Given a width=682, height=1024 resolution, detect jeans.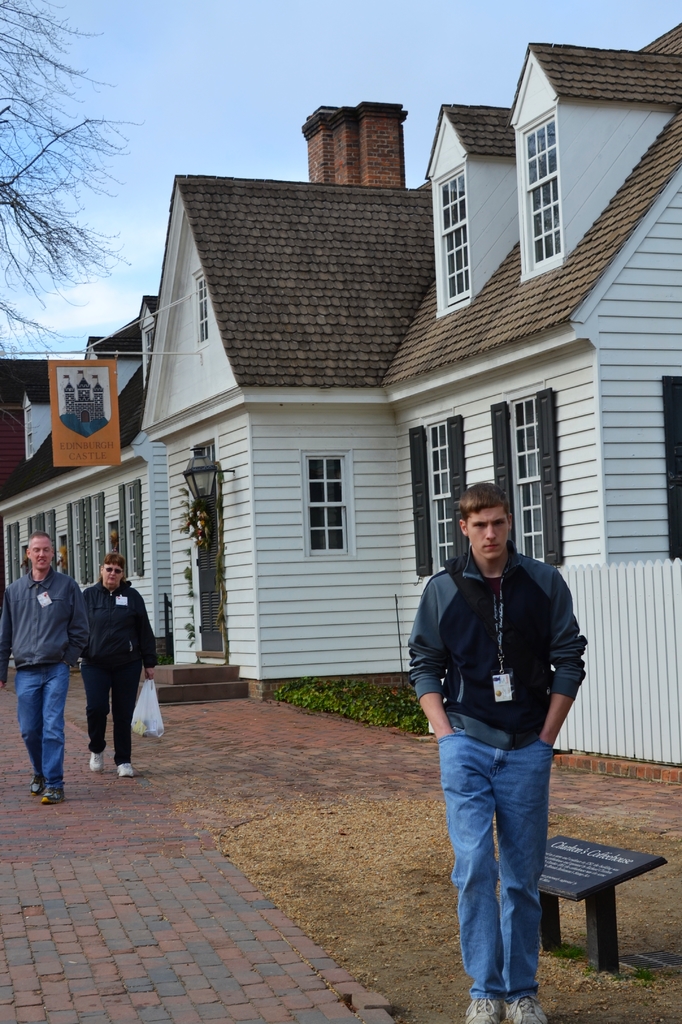
BBox(444, 708, 567, 1006).
